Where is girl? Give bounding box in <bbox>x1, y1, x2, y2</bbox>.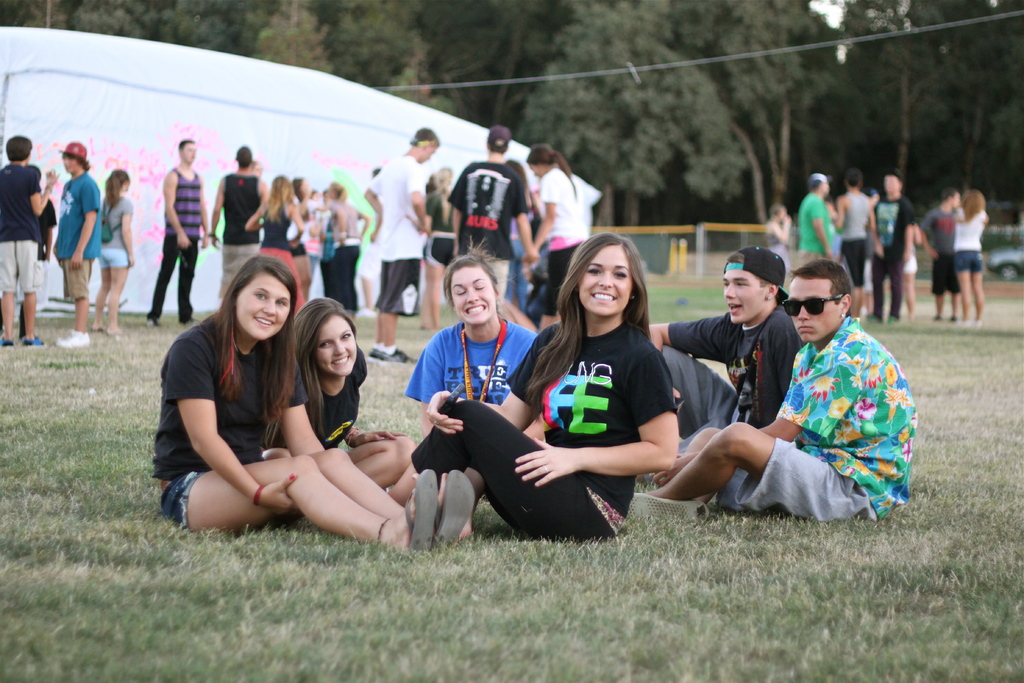
<bbox>153, 251, 477, 553</bbox>.
